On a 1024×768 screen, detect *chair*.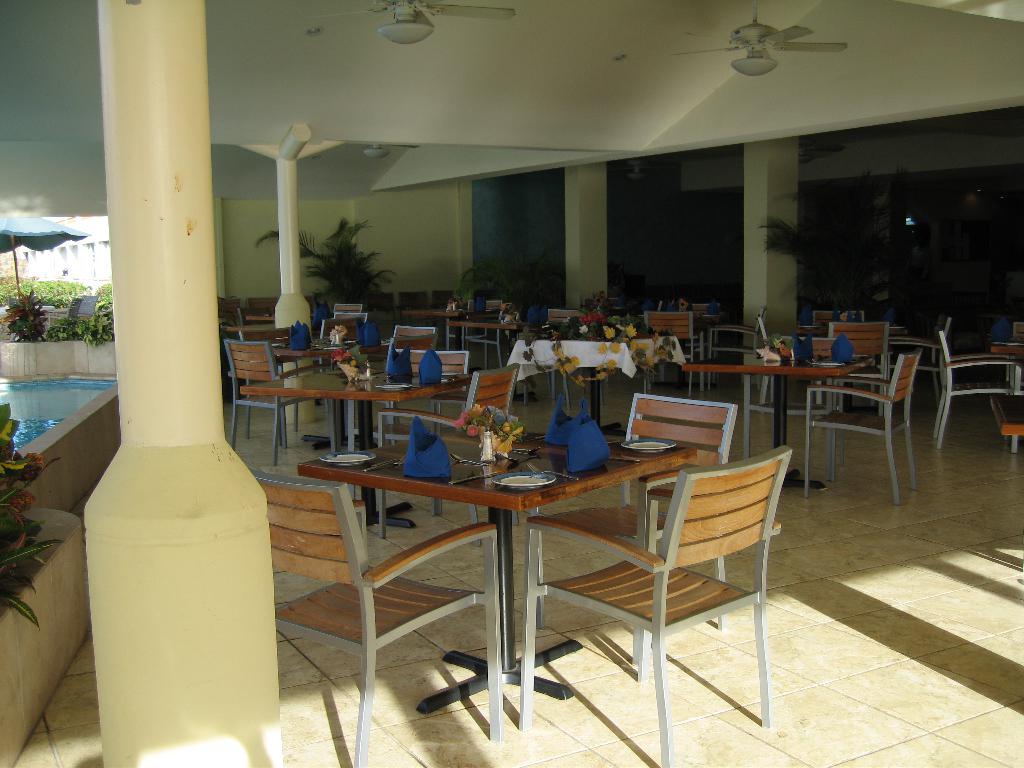
left=465, top=300, right=504, bottom=313.
